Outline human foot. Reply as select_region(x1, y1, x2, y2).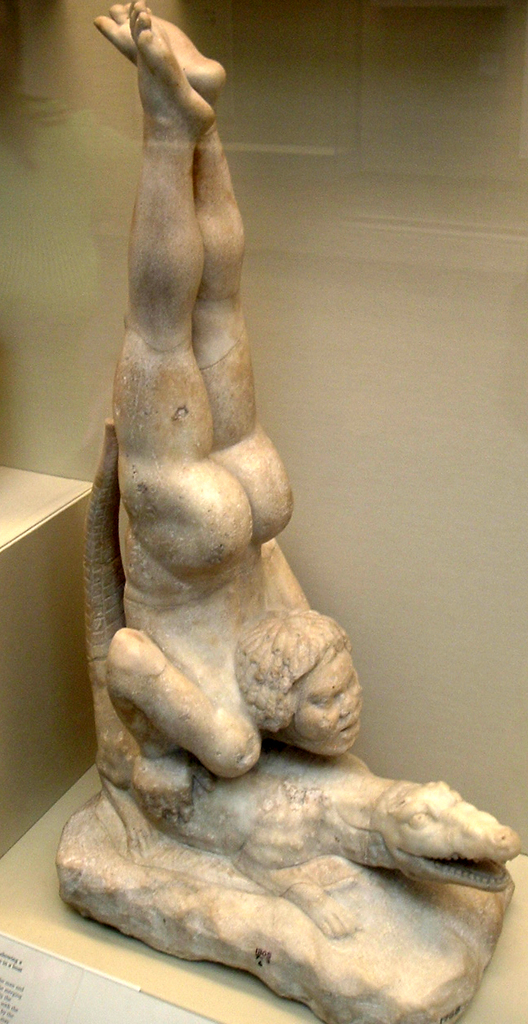
select_region(95, 5, 227, 105).
